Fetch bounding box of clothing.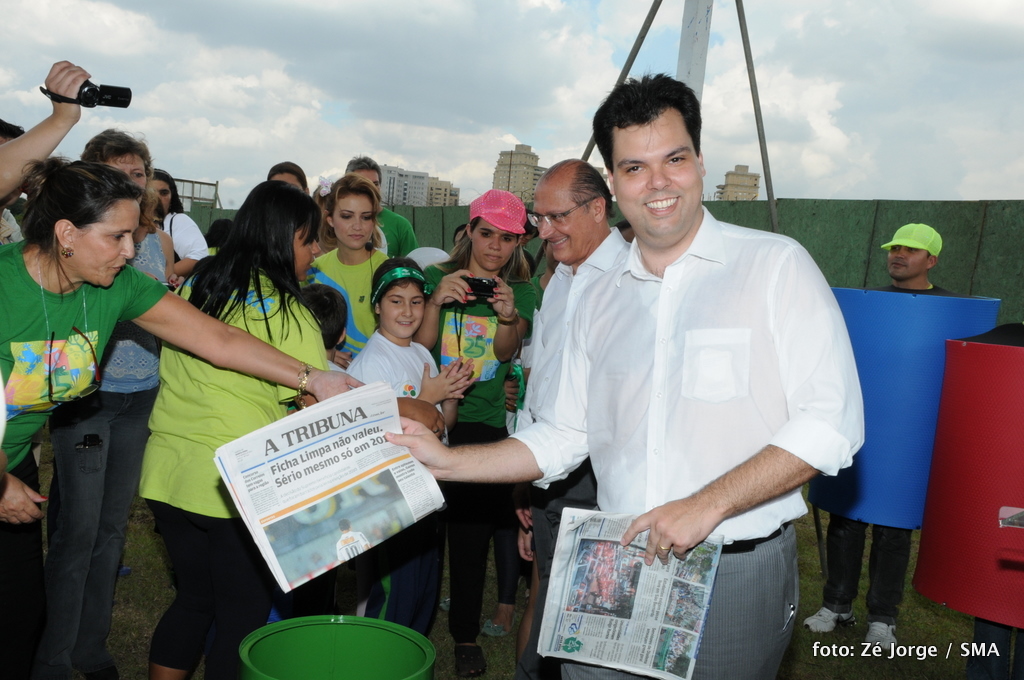
Bbox: <box>31,226,182,679</box>.
